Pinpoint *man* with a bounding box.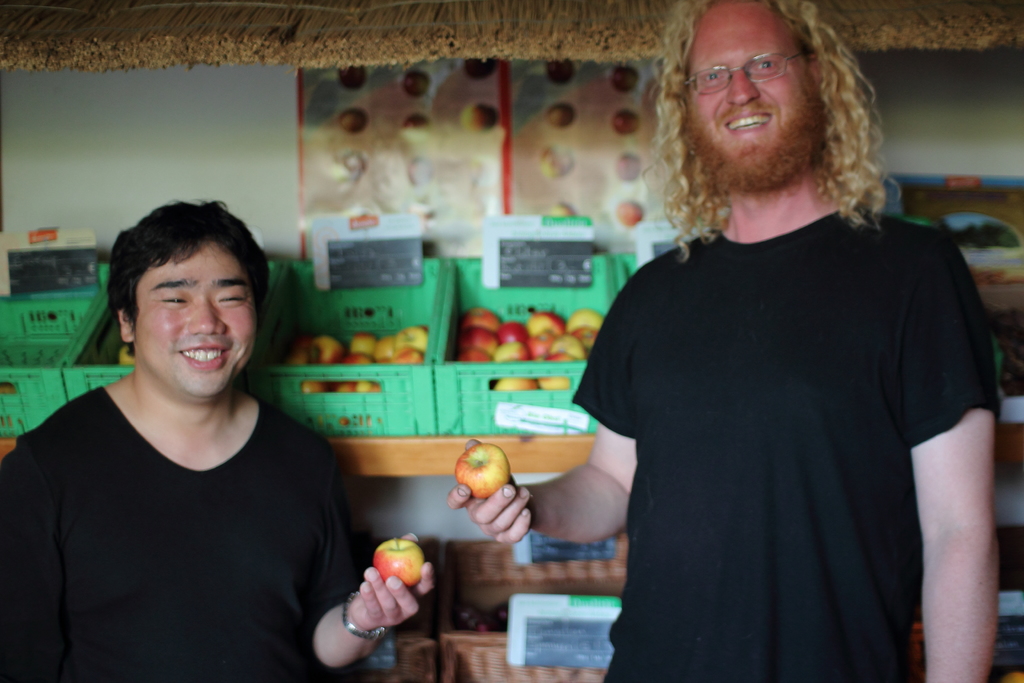
(0, 197, 431, 682).
